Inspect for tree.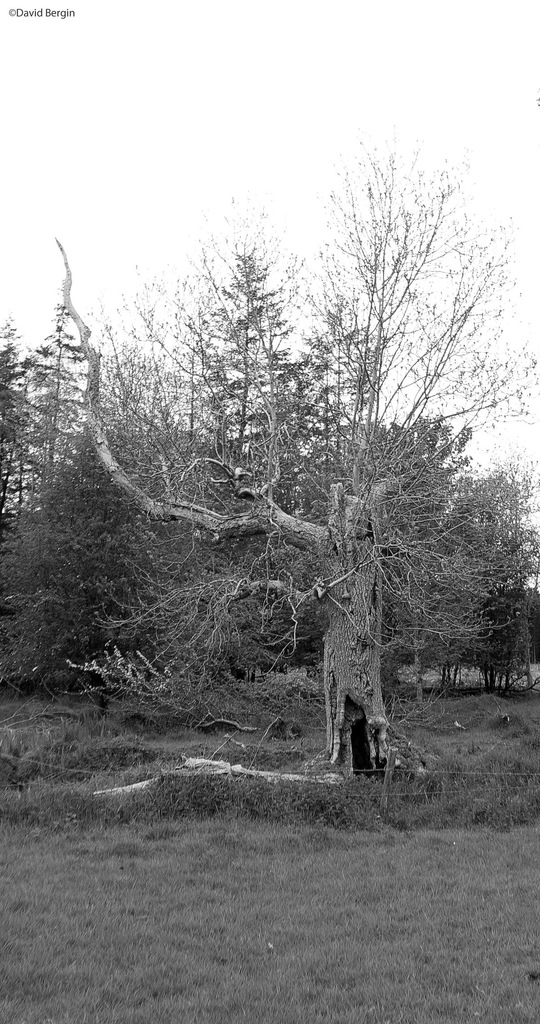
Inspection: rect(0, 338, 56, 672).
